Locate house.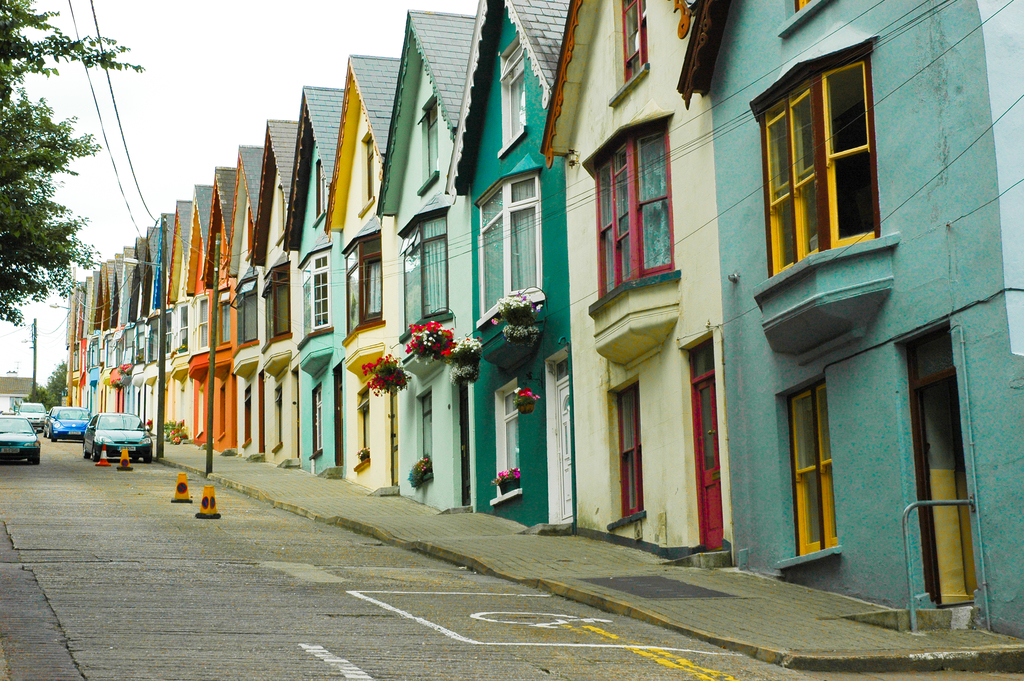
Bounding box: (0,371,40,414).
